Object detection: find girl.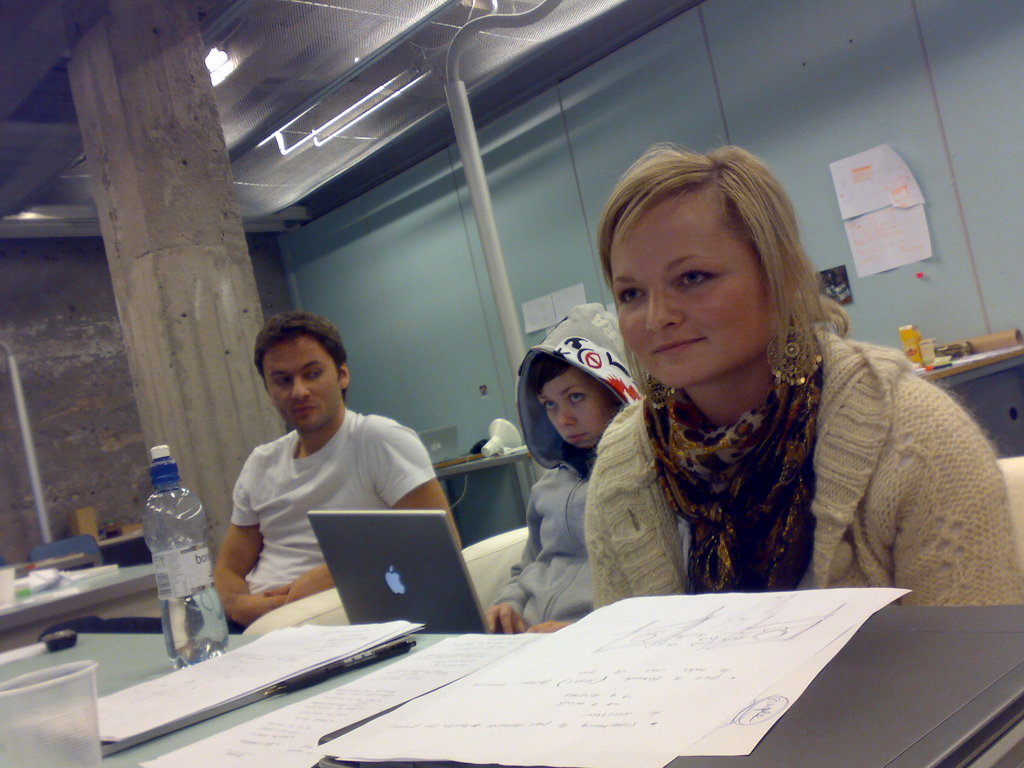
[left=584, top=139, right=1023, bottom=607].
